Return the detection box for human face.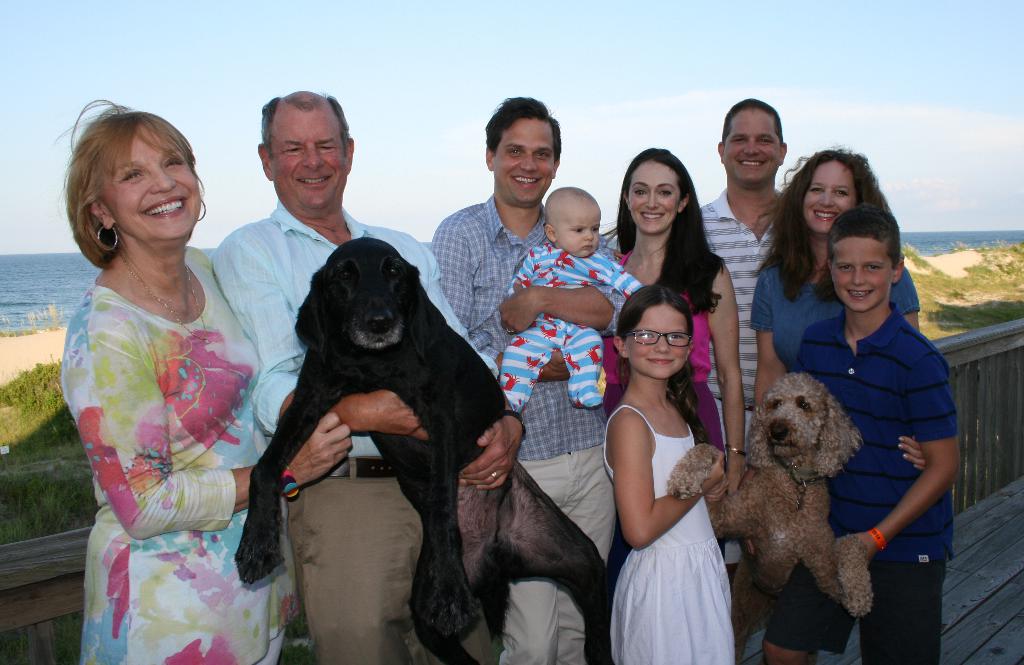
556,199,602,259.
